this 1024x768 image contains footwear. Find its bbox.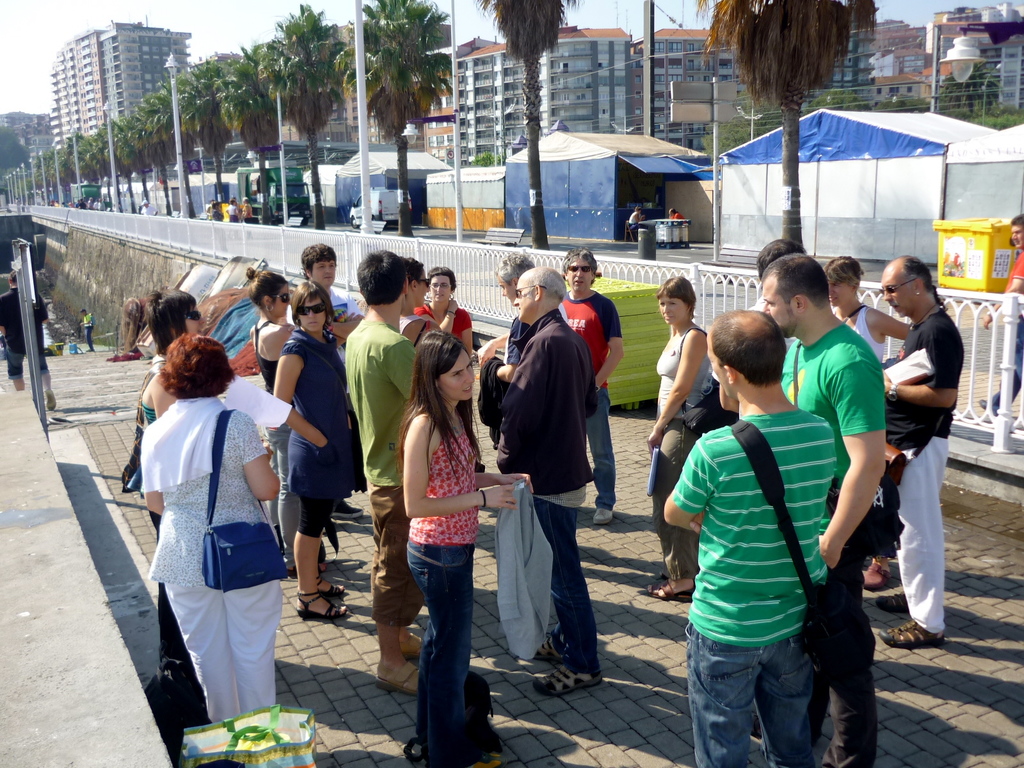
select_region(47, 392, 58, 412).
